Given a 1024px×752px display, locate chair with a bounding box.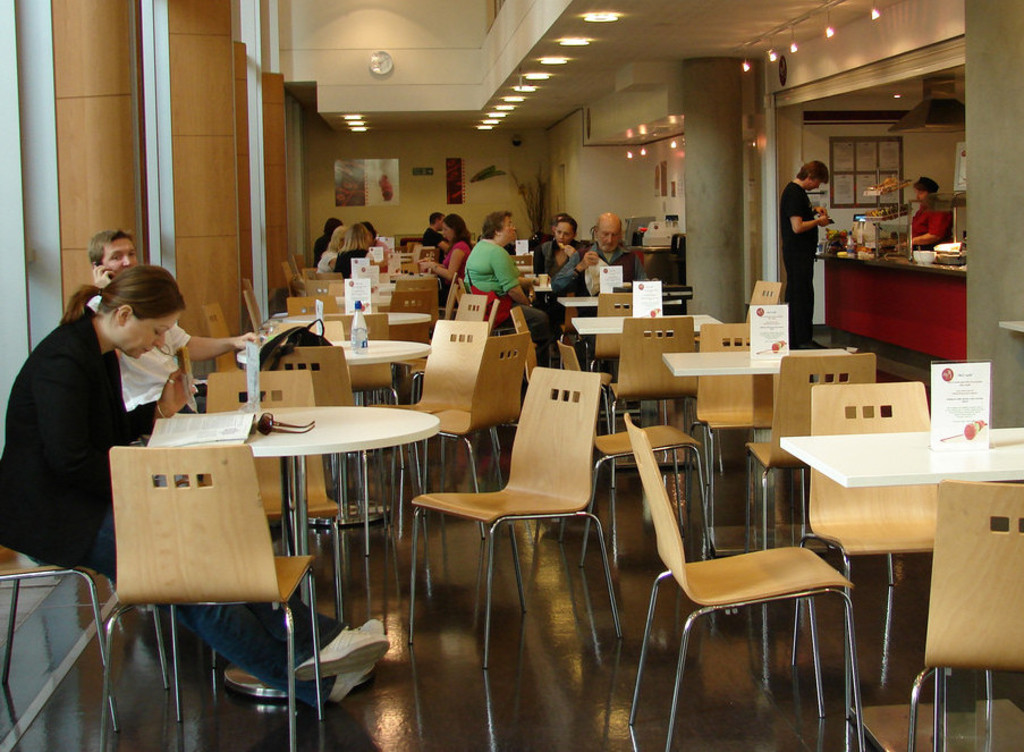
Located: 306 278 344 294.
